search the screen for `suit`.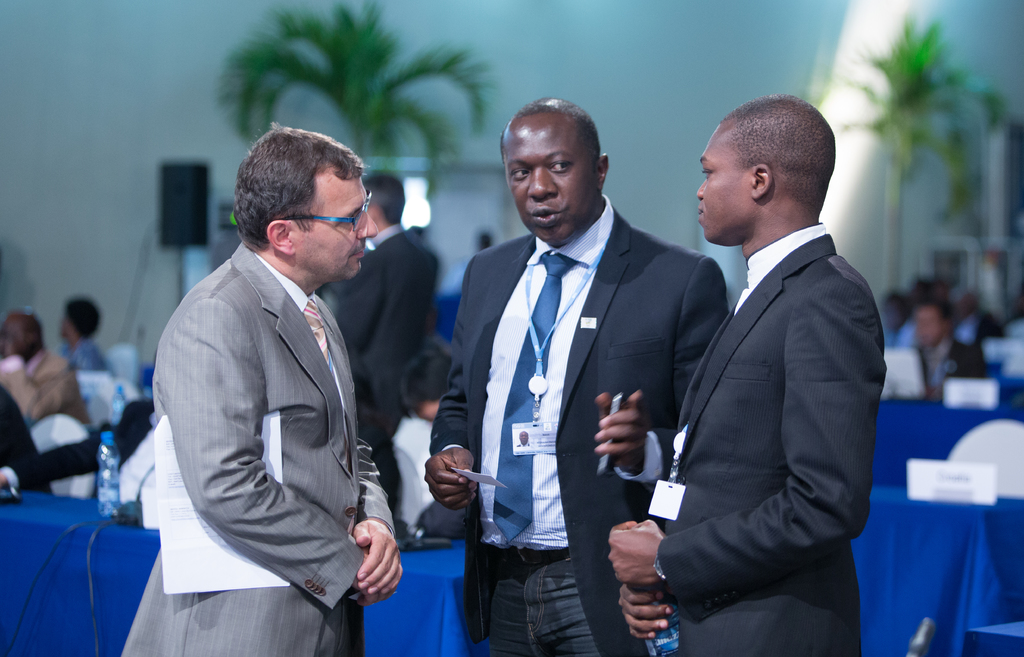
Found at 655:218:891:656.
